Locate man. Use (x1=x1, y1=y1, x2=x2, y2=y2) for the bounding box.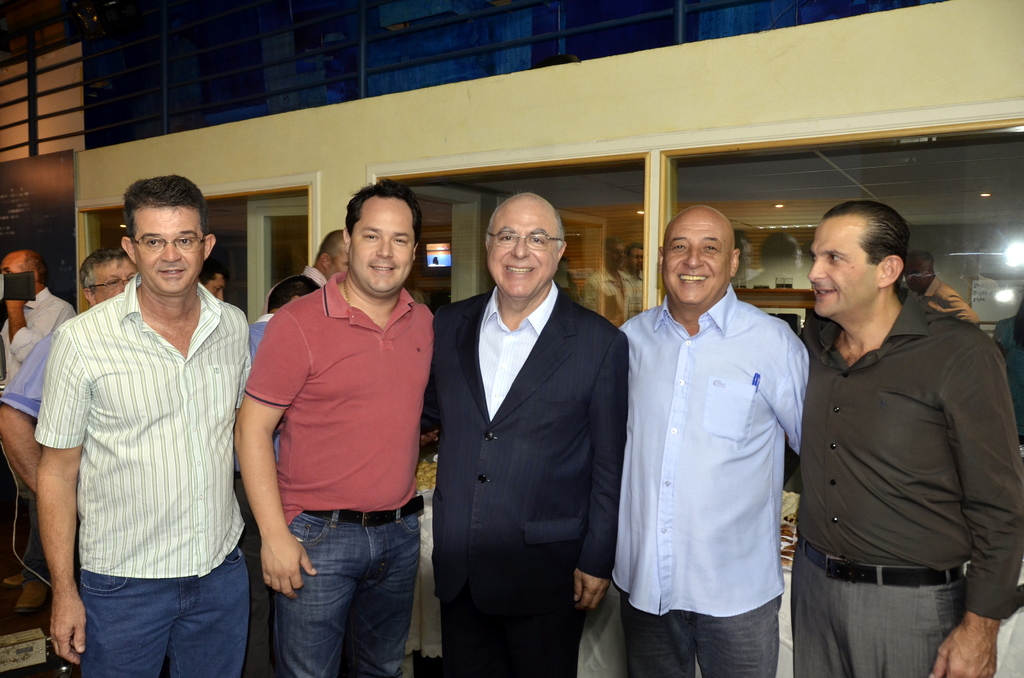
(x1=266, y1=228, x2=349, y2=311).
